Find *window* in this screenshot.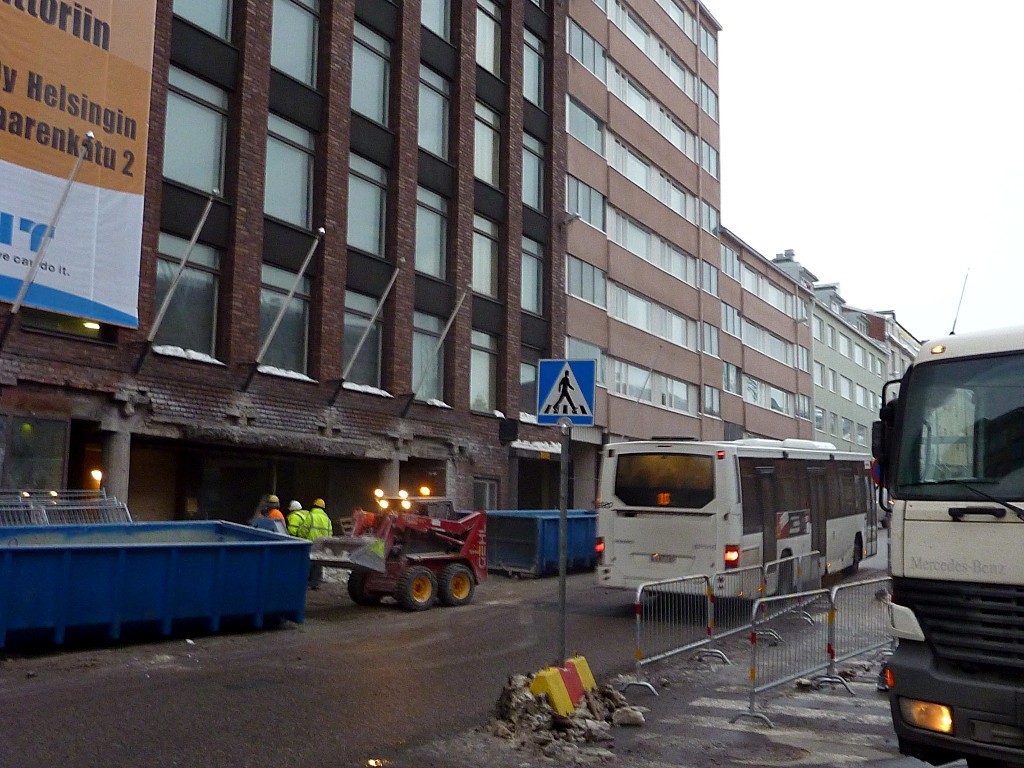
The bounding box for *window* is (left=339, top=6, right=401, bottom=136).
